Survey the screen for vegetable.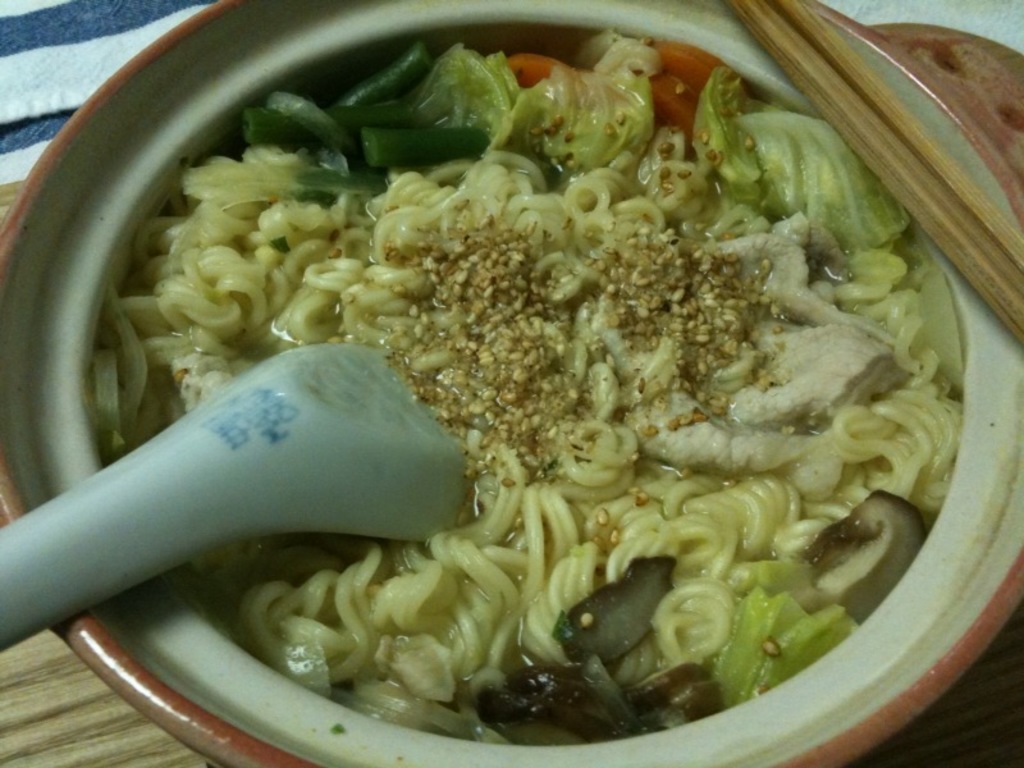
Survey found: left=506, top=51, right=570, bottom=81.
